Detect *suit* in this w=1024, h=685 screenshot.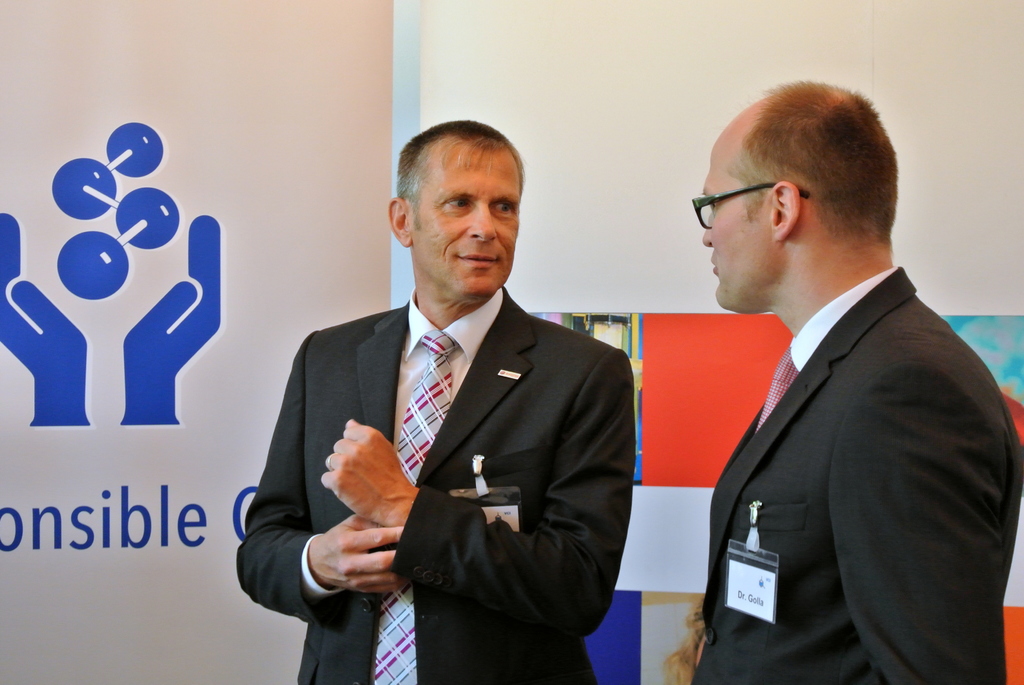
Detection: {"left": 277, "top": 184, "right": 638, "bottom": 670}.
